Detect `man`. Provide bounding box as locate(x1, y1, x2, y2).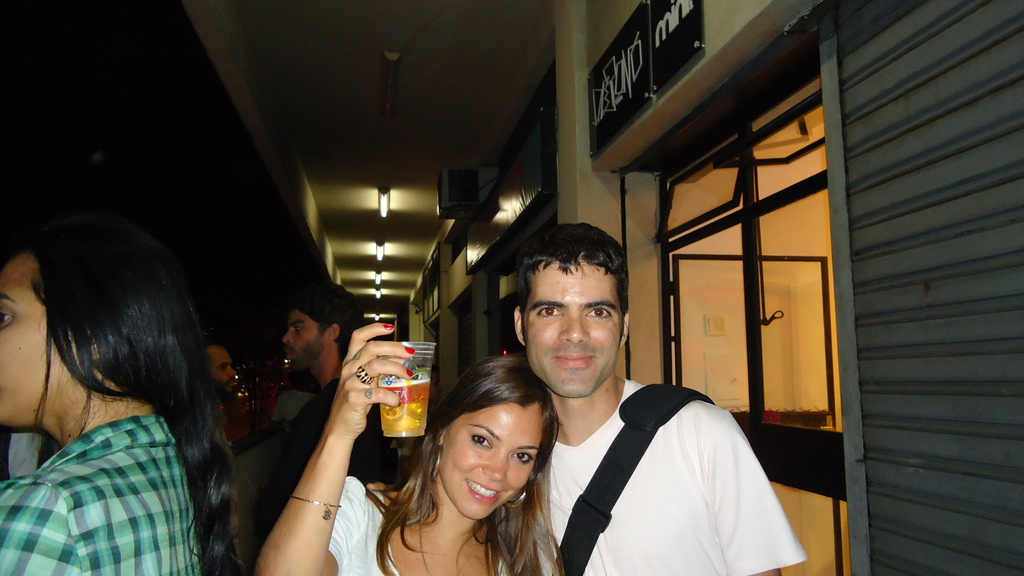
locate(205, 335, 243, 452).
